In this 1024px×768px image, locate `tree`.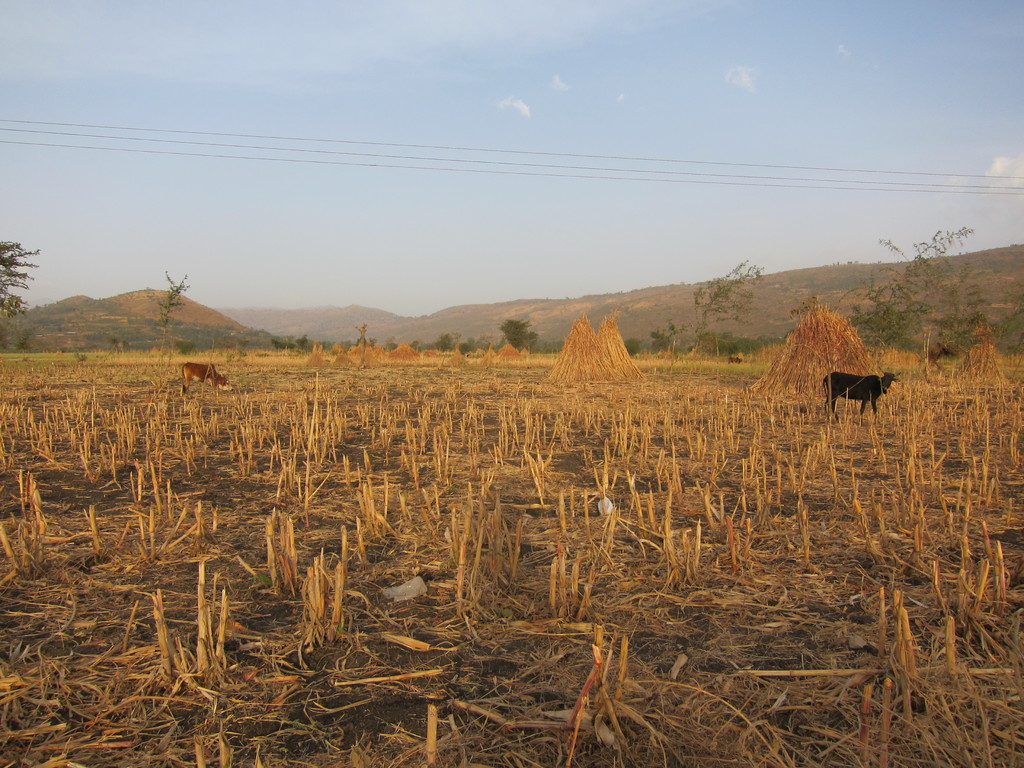
Bounding box: pyautogui.locateOnScreen(552, 305, 653, 396).
